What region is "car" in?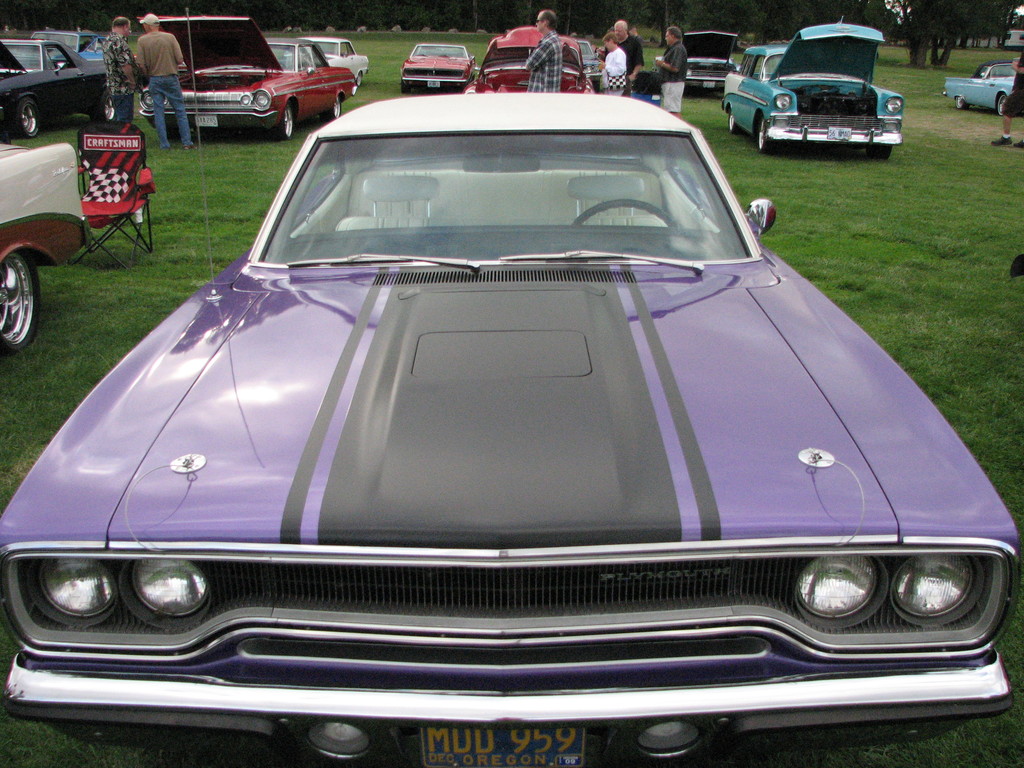
pyautogui.locateOnScreen(136, 13, 352, 140).
